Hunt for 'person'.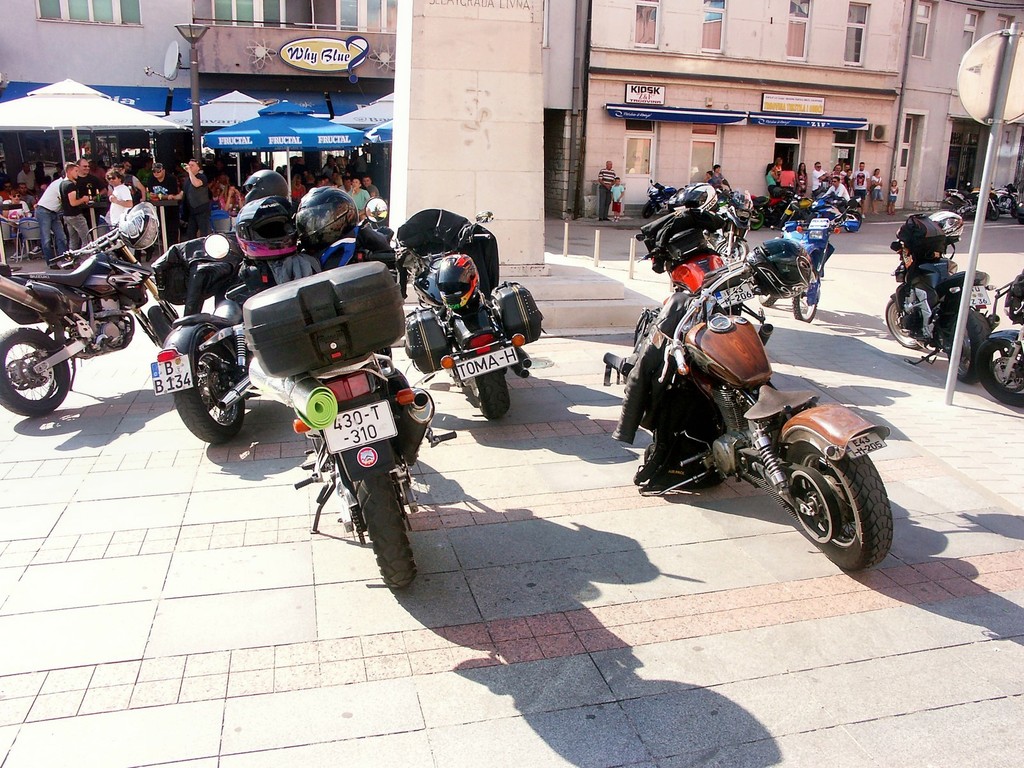
Hunted down at box=[65, 158, 100, 257].
